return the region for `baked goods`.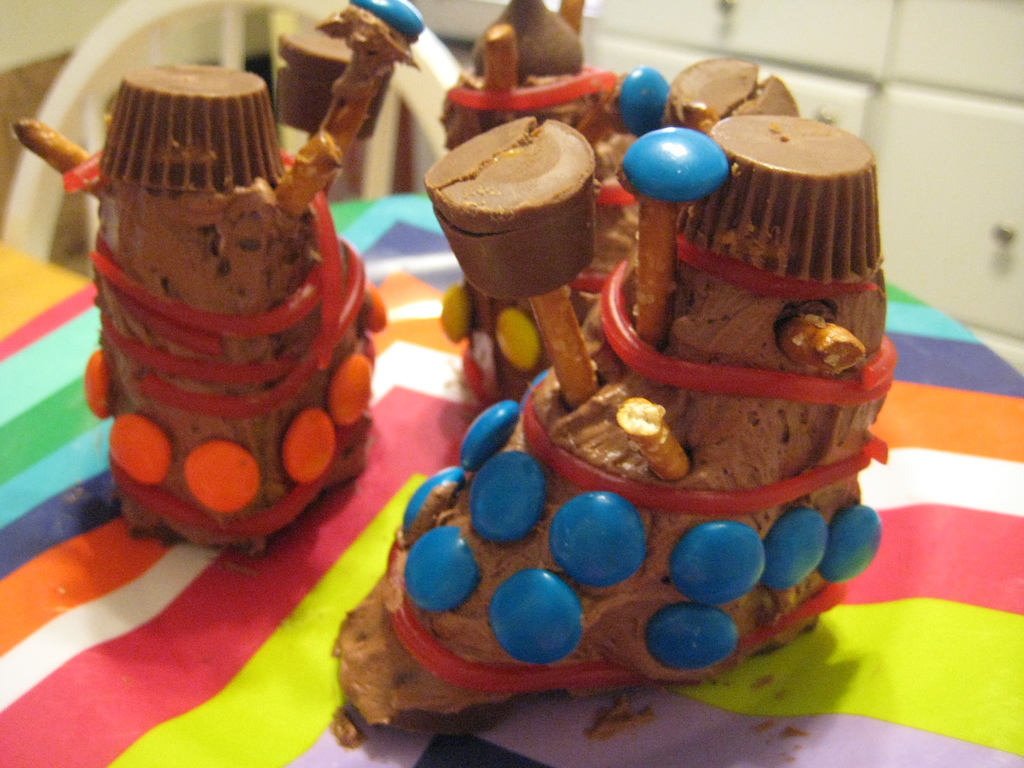
9 0 401 550.
